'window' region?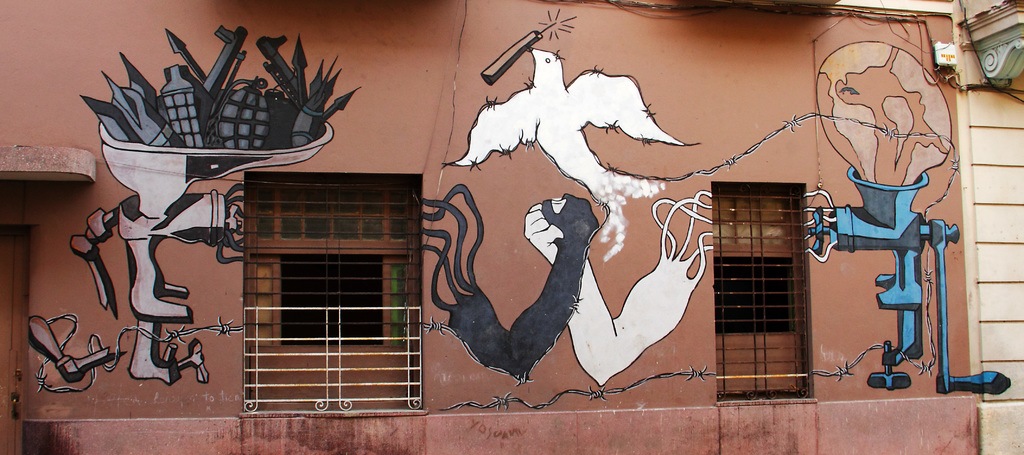
detection(712, 182, 806, 247)
